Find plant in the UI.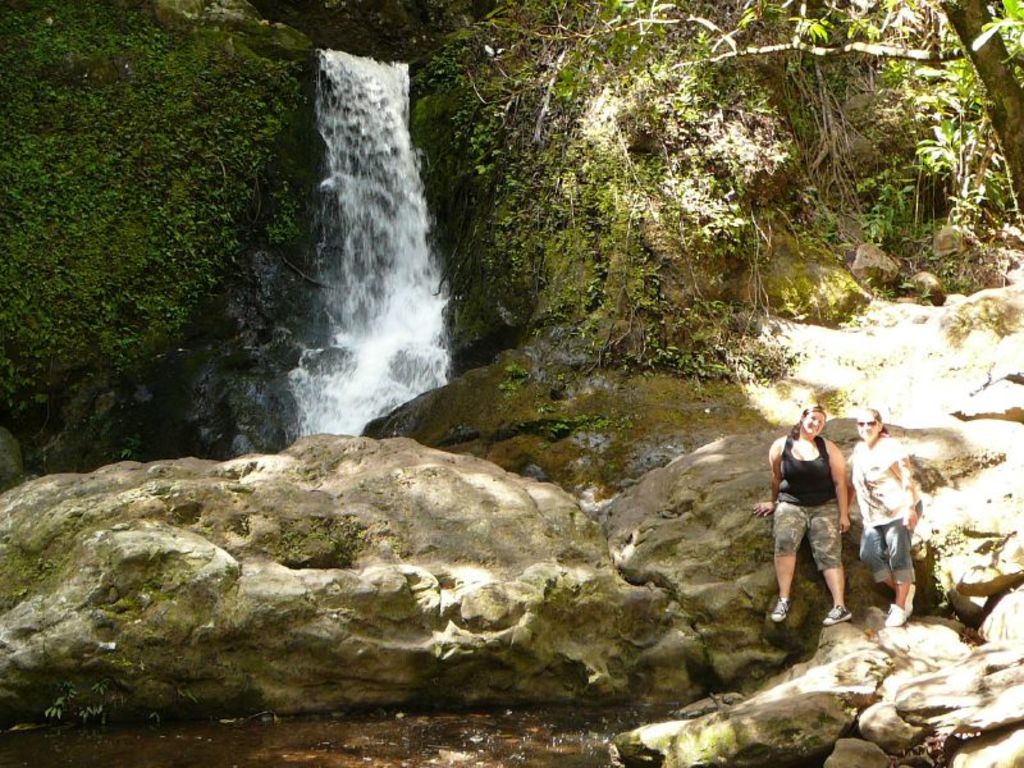
UI element at left=541, top=403, right=557, bottom=415.
